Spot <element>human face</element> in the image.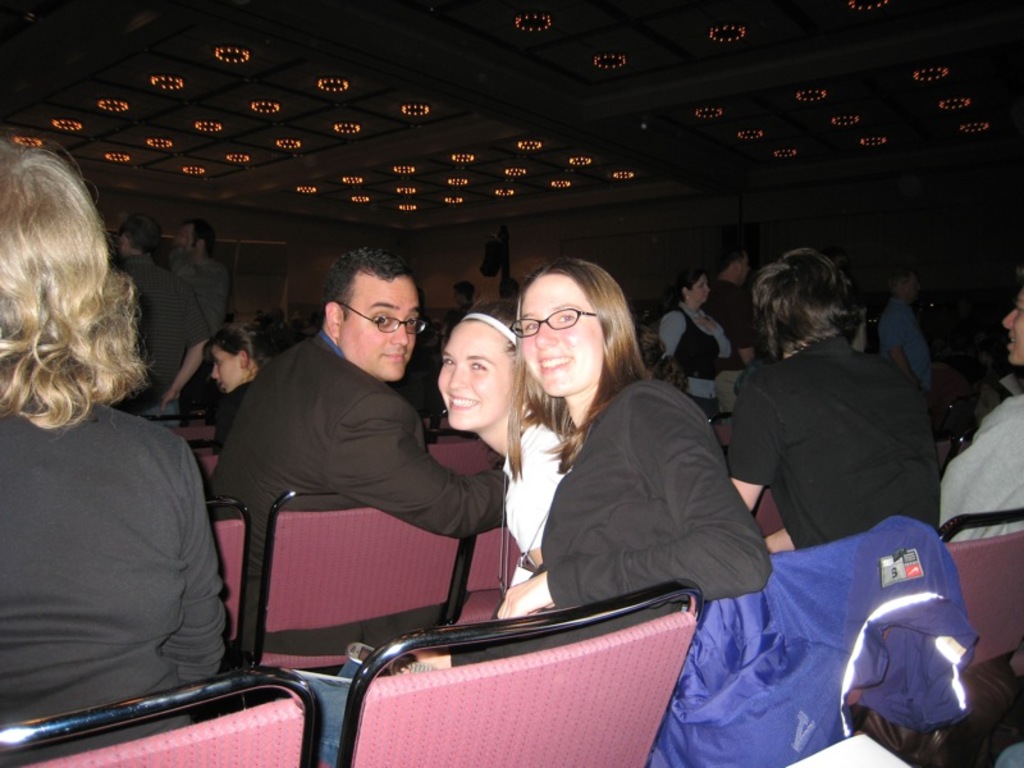
<element>human face</element> found at <region>340, 273, 415, 379</region>.
